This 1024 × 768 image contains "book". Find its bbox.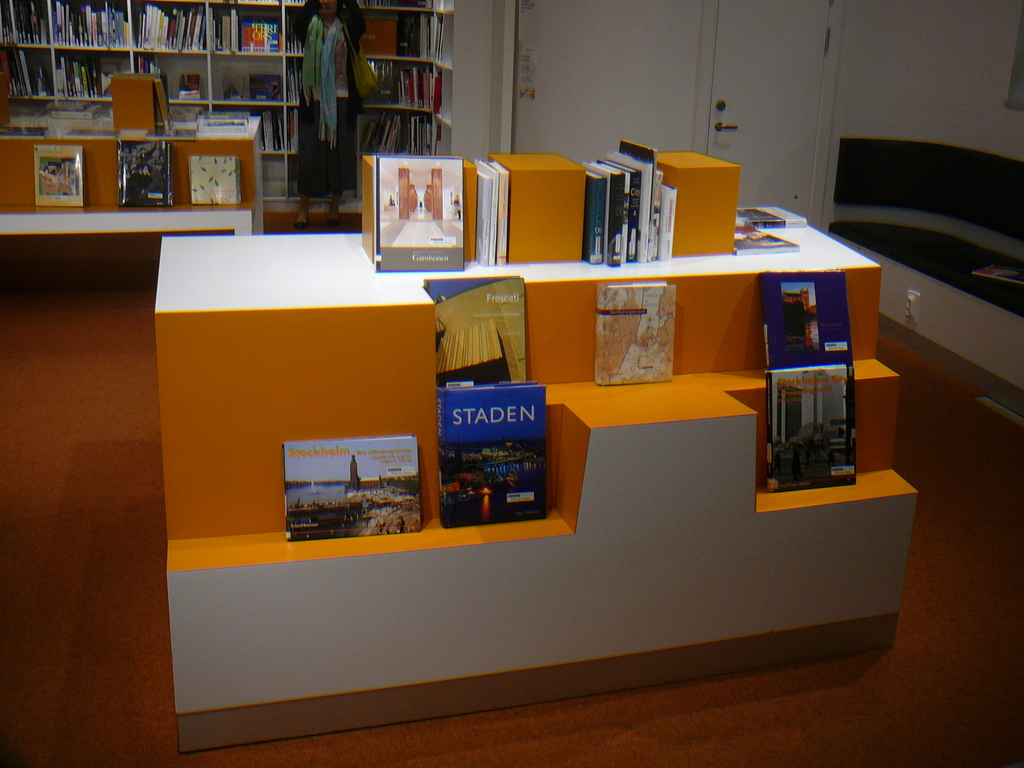
(733,205,809,228).
